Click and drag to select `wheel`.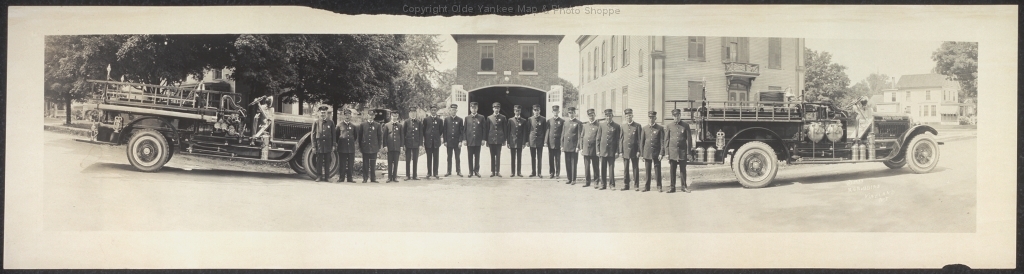
Selection: [291, 147, 304, 174].
